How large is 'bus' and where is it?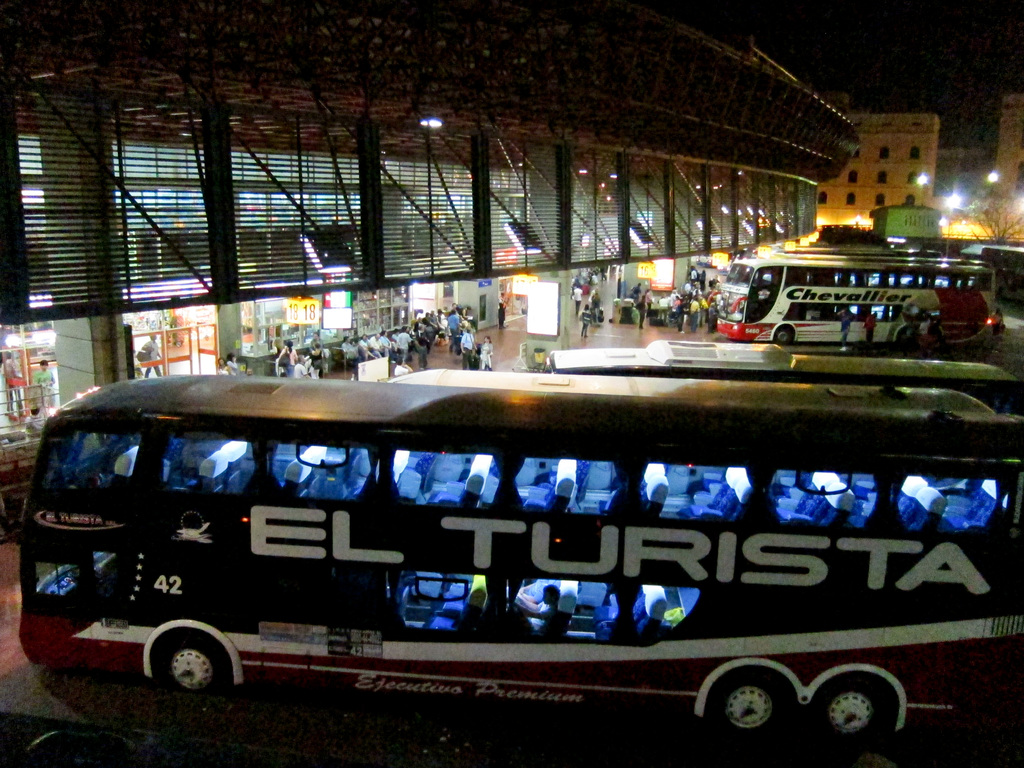
Bounding box: (716, 254, 999, 352).
